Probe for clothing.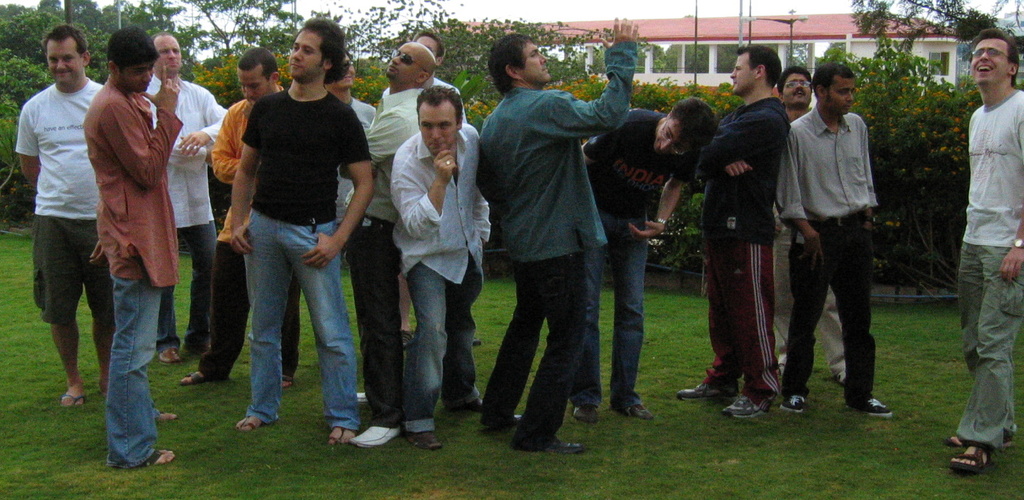
Probe result: detection(391, 120, 496, 441).
